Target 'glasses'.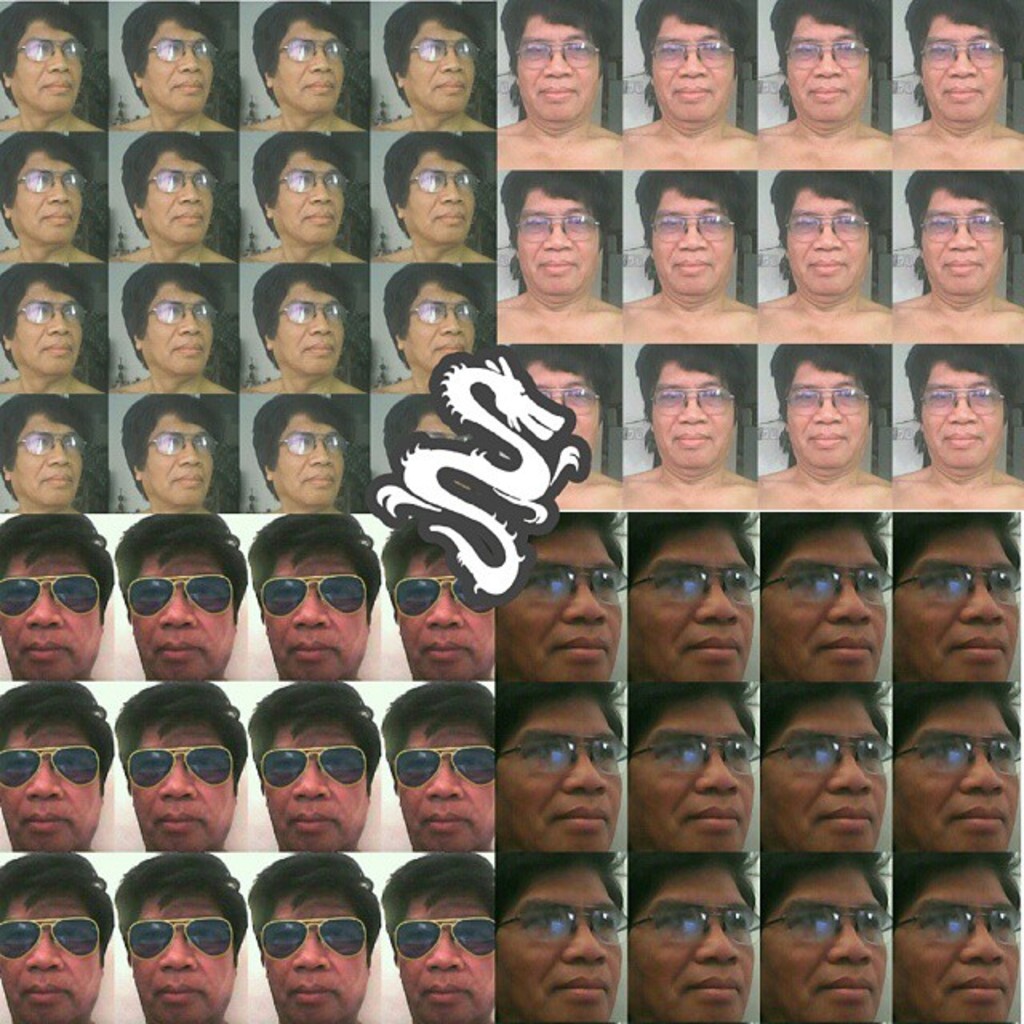
Target region: l=408, t=38, r=480, b=64.
